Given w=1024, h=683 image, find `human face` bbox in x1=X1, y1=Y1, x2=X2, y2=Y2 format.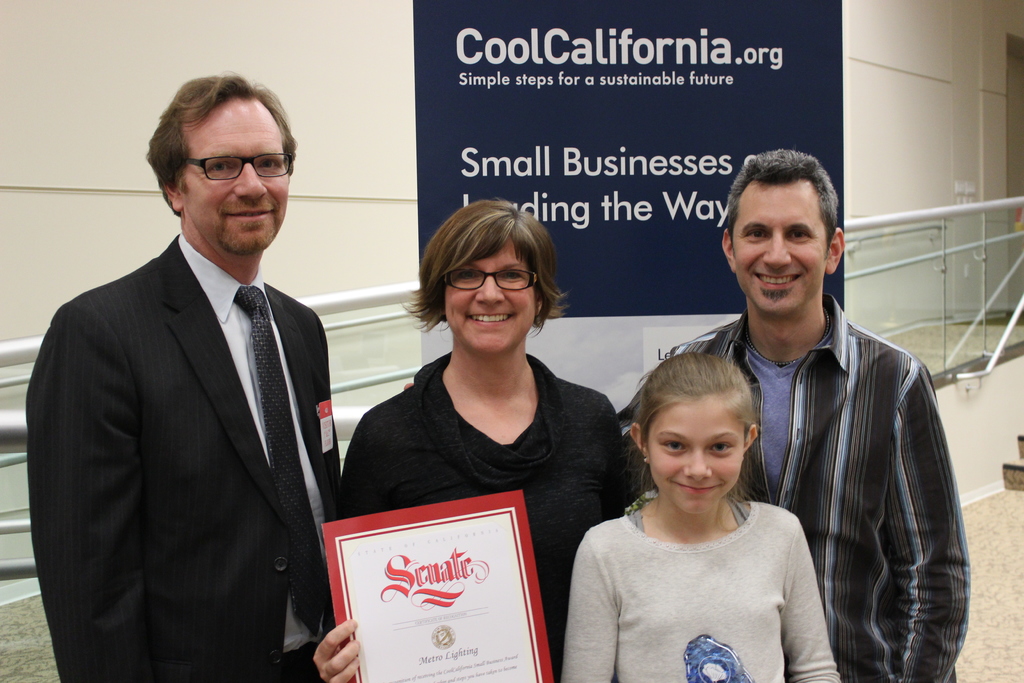
x1=648, y1=401, x2=745, y2=514.
